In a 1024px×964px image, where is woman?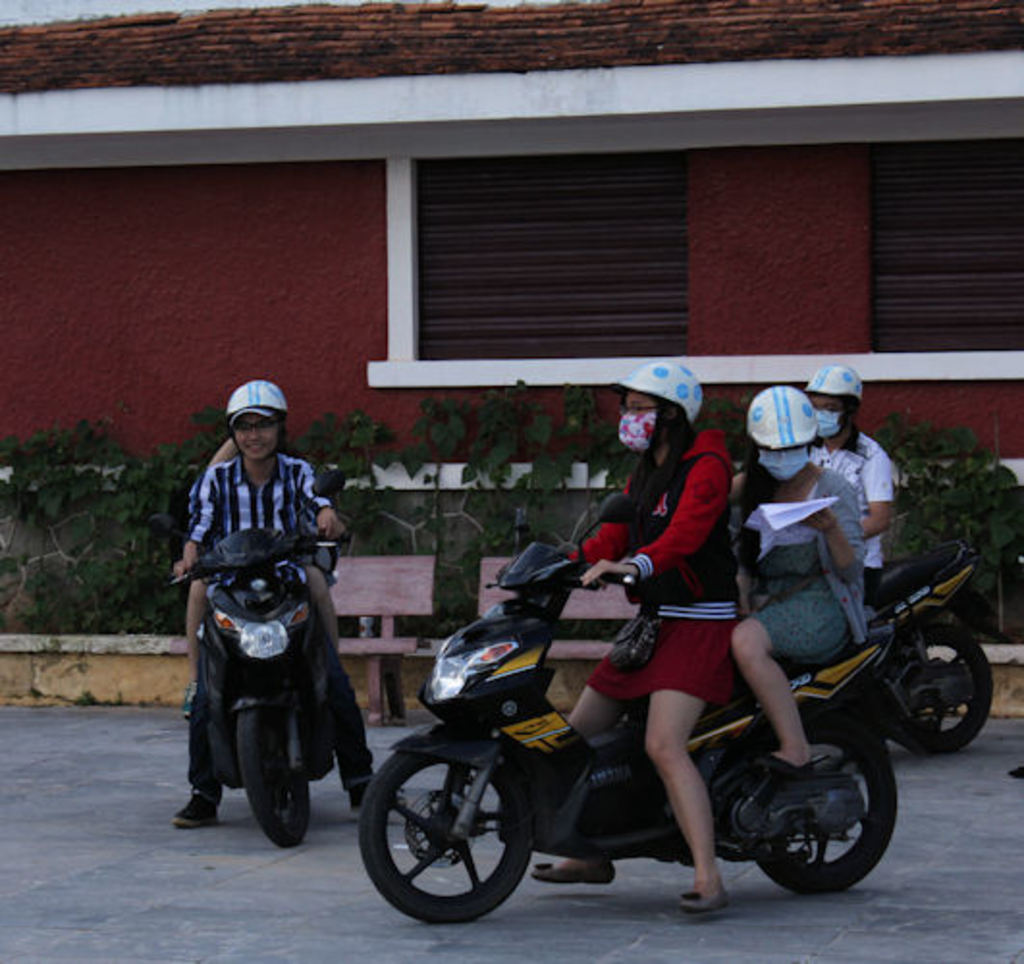
525:361:744:914.
